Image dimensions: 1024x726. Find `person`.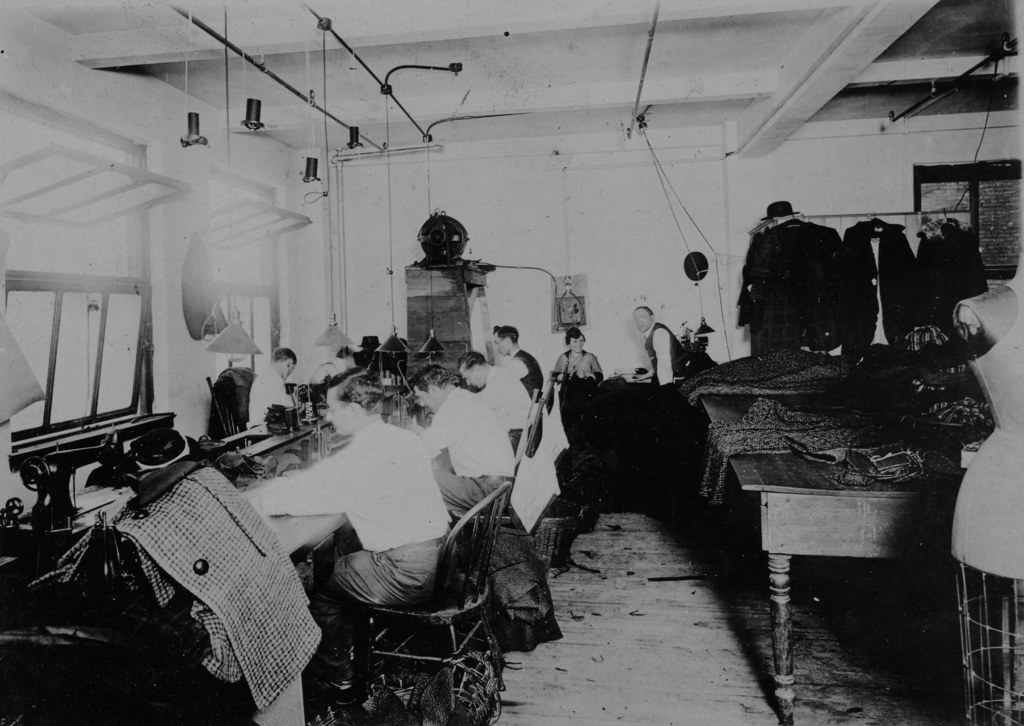
left=244, top=348, right=299, bottom=430.
